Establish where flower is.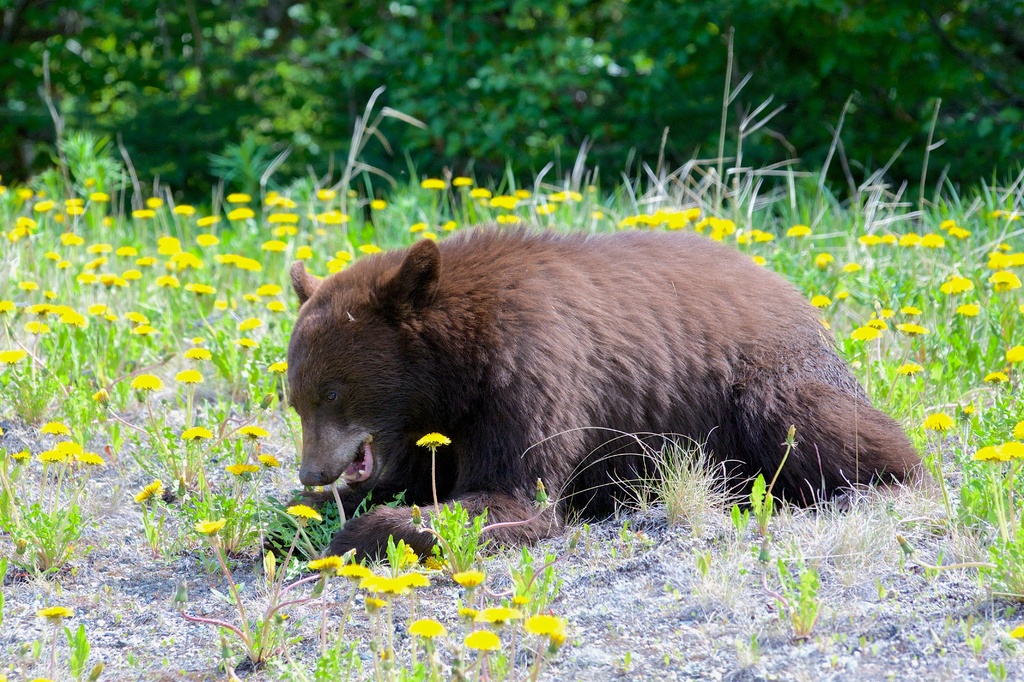
Established at BBox(837, 290, 848, 302).
